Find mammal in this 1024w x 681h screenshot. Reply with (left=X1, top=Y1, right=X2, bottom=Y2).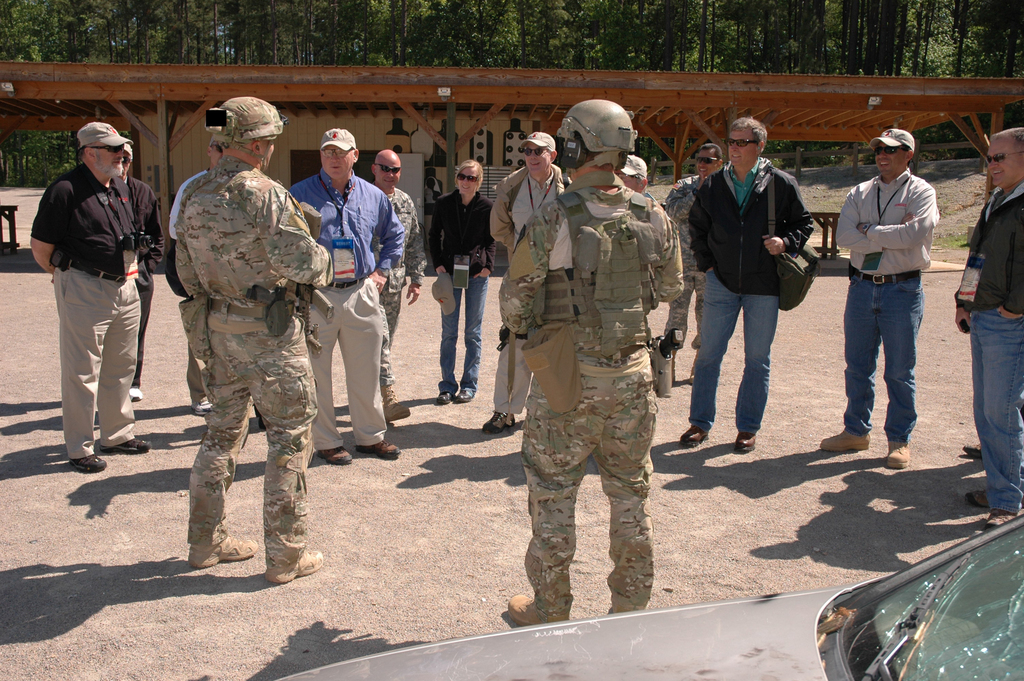
(left=496, top=94, right=687, bottom=632).
